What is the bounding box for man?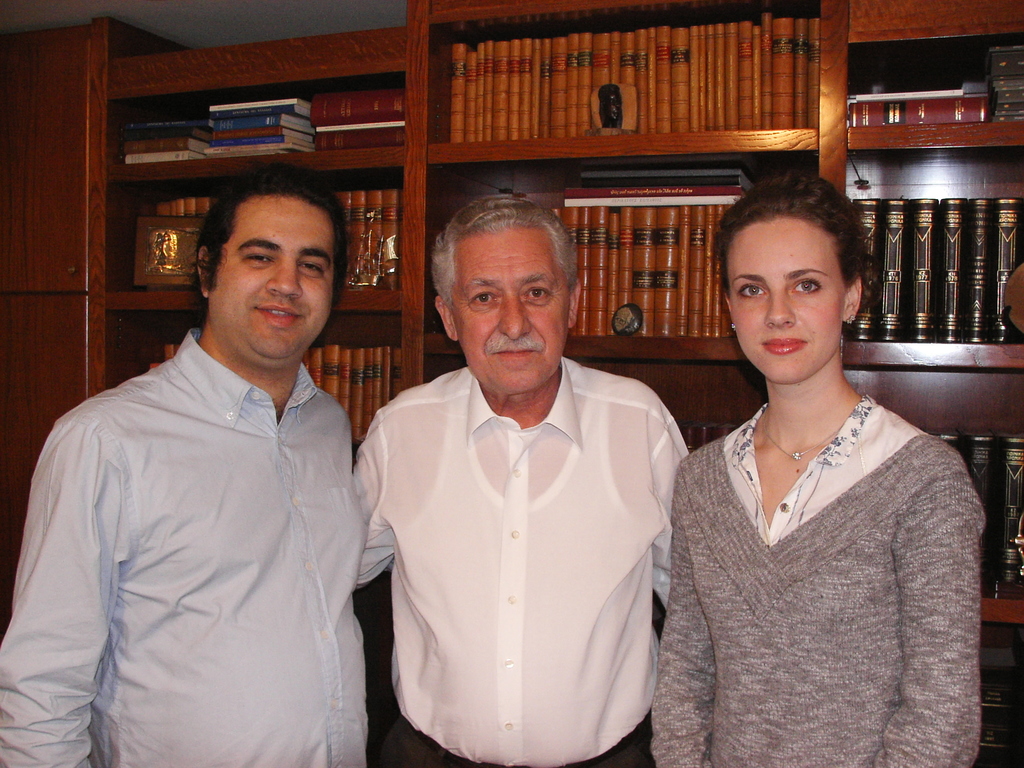
351 181 701 755.
